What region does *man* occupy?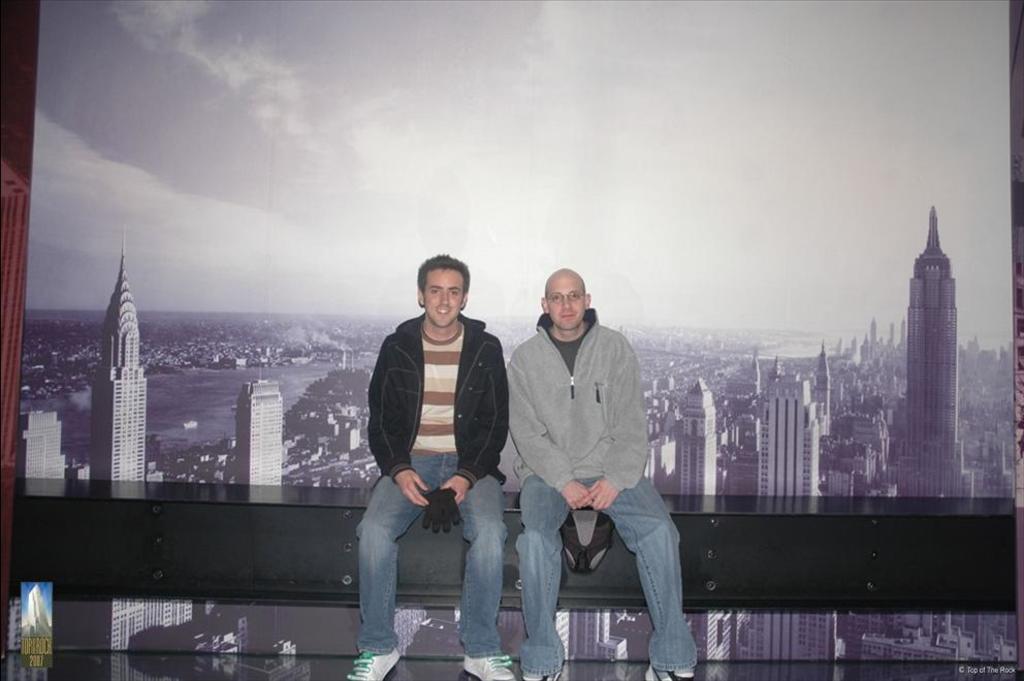
locate(345, 262, 520, 651).
